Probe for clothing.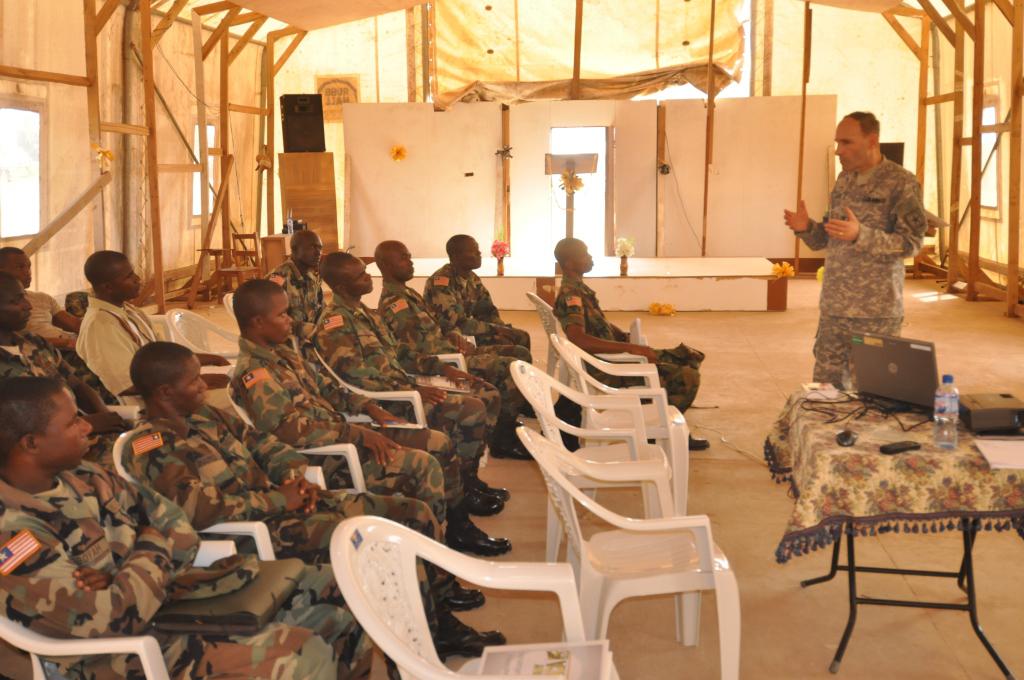
Probe result: (left=805, top=152, right=926, bottom=396).
